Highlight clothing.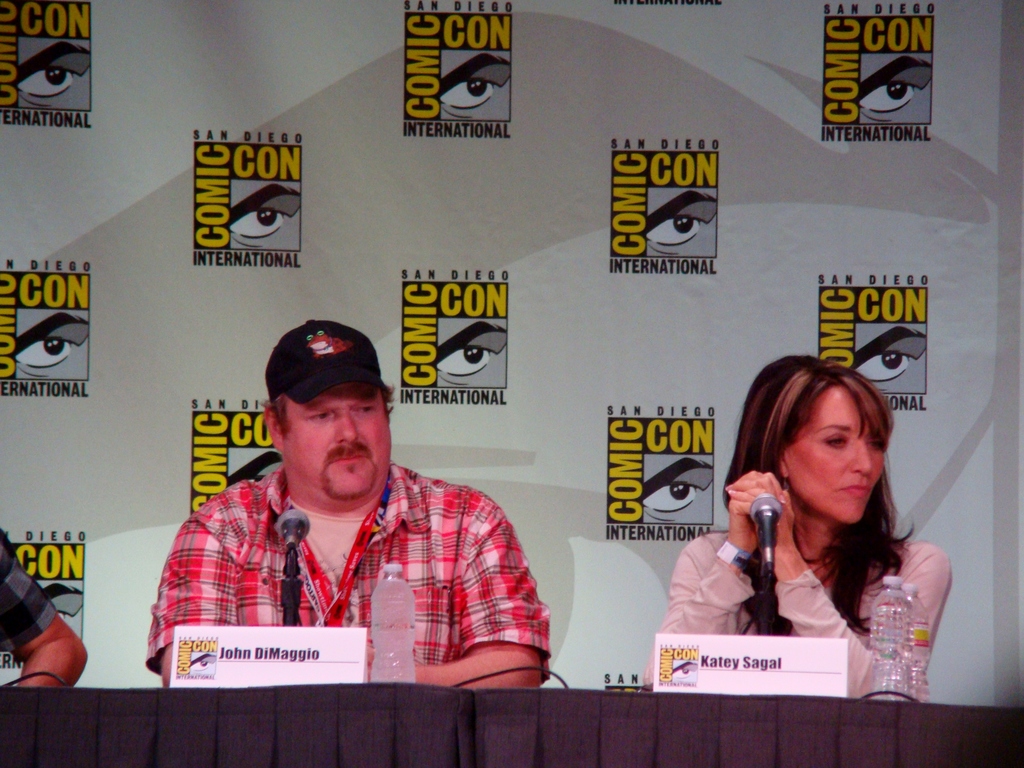
Highlighted region: detection(0, 529, 68, 652).
